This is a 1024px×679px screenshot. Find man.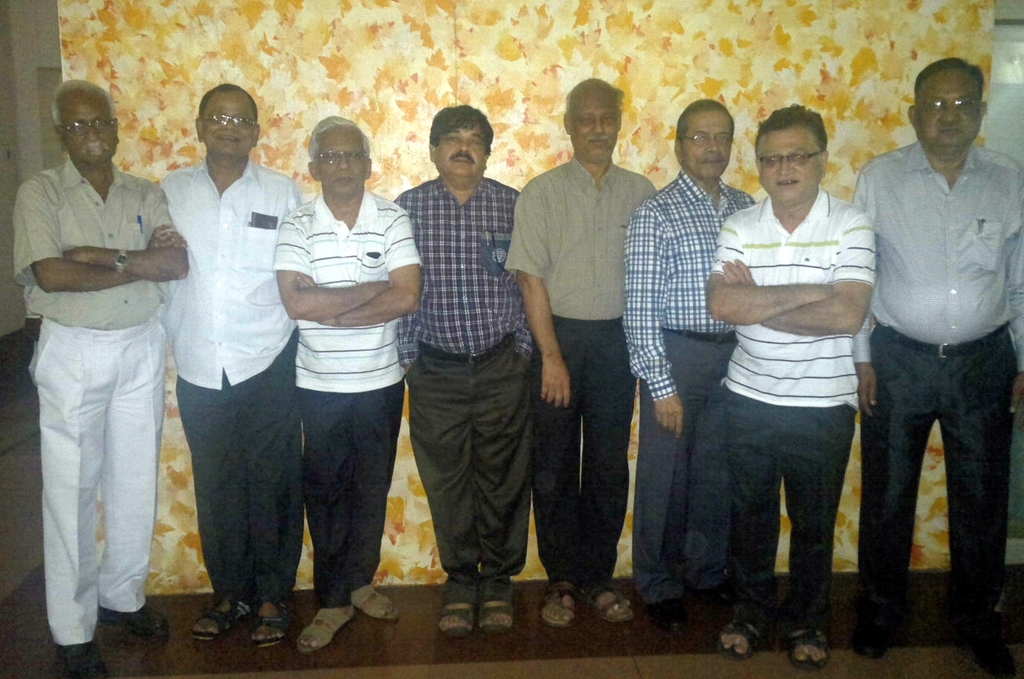
Bounding box: Rect(505, 81, 661, 624).
